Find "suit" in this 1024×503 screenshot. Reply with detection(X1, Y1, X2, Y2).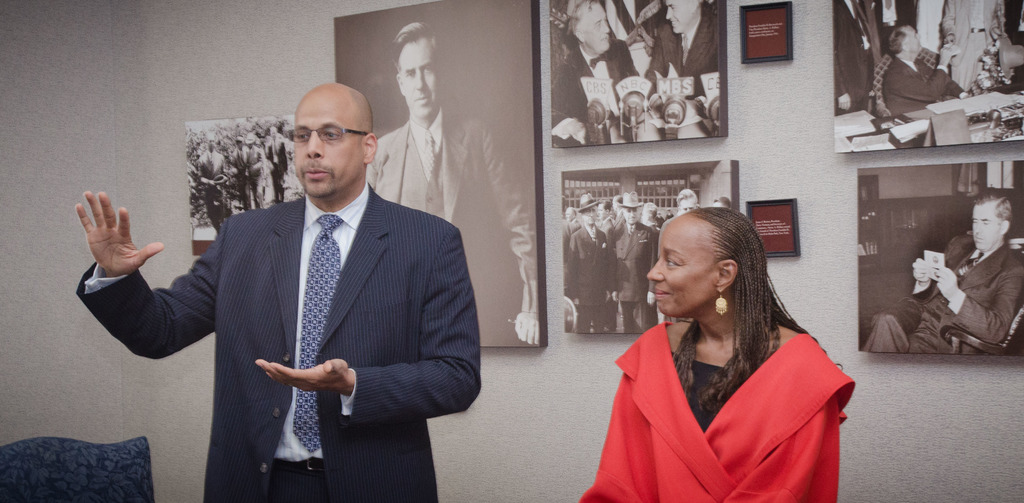
detection(874, 0, 911, 49).
